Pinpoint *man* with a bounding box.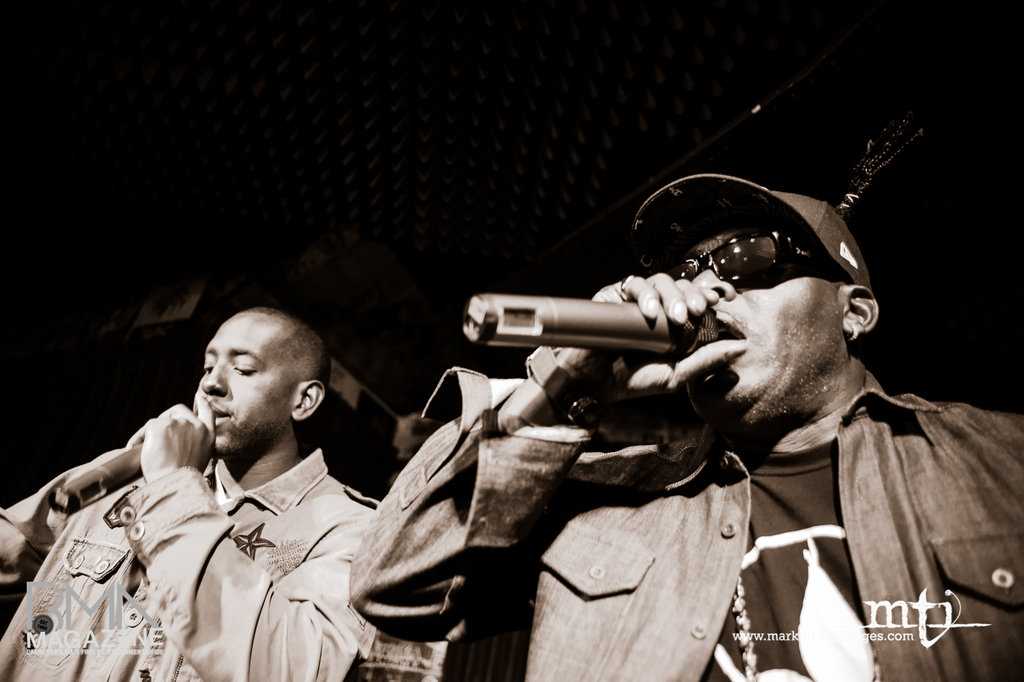
[x1=348, y1=170, x2=1023, y2=681].
